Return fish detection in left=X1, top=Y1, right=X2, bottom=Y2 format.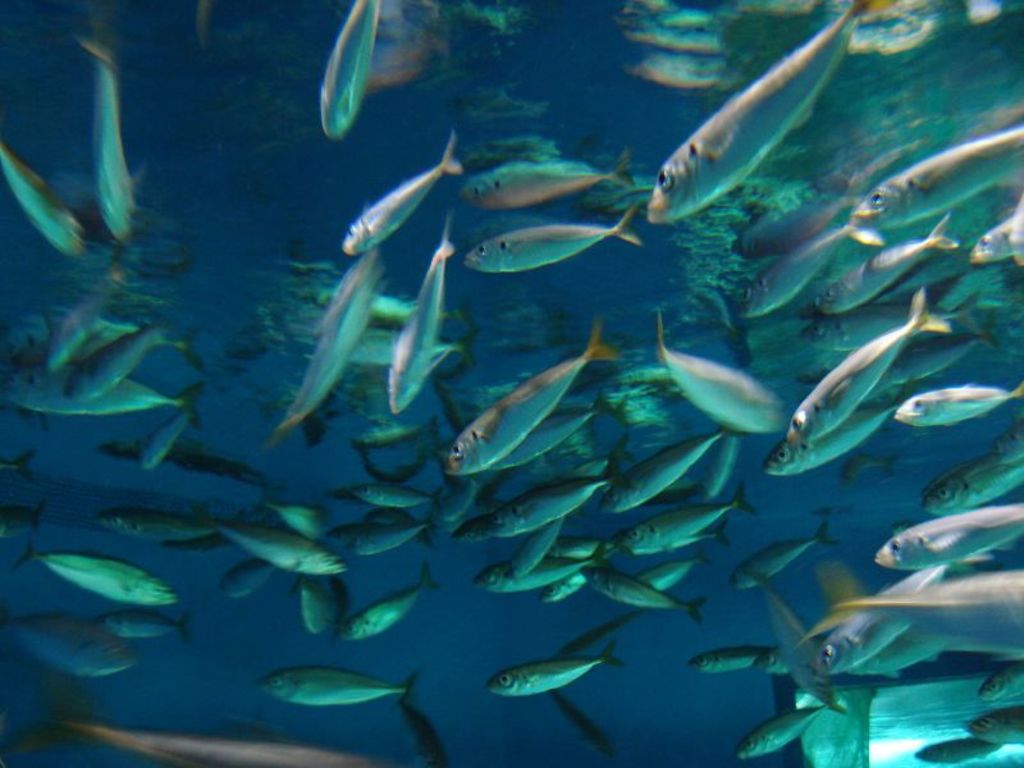
left=8, top=544, right=178, bottom=613.
